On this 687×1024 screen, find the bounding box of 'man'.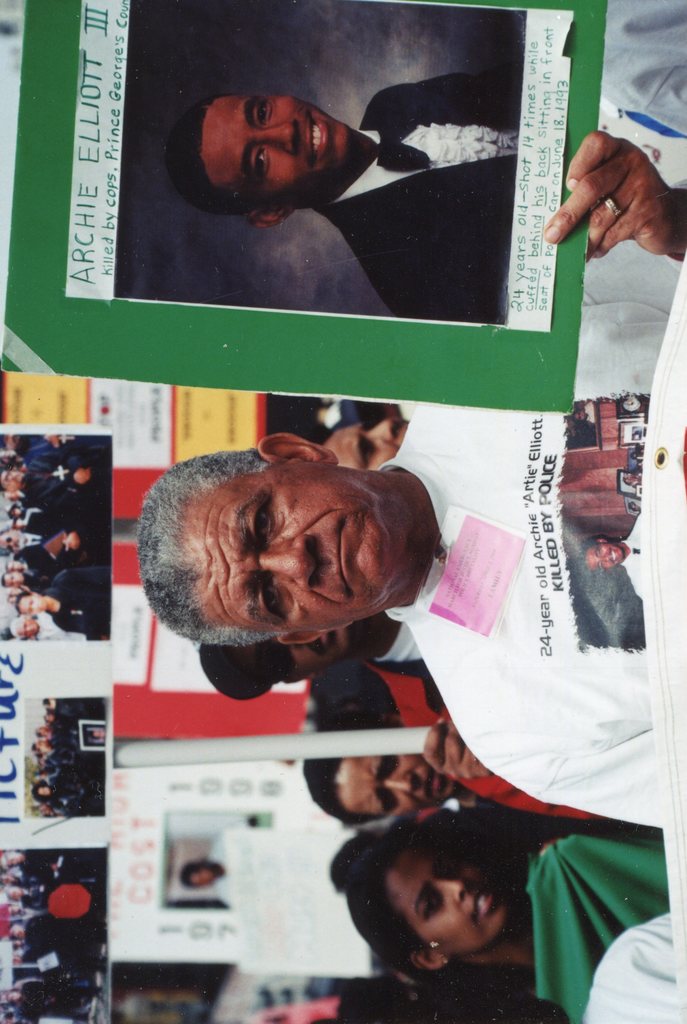
Bounding box: rect(140, 130, 686, 833).
